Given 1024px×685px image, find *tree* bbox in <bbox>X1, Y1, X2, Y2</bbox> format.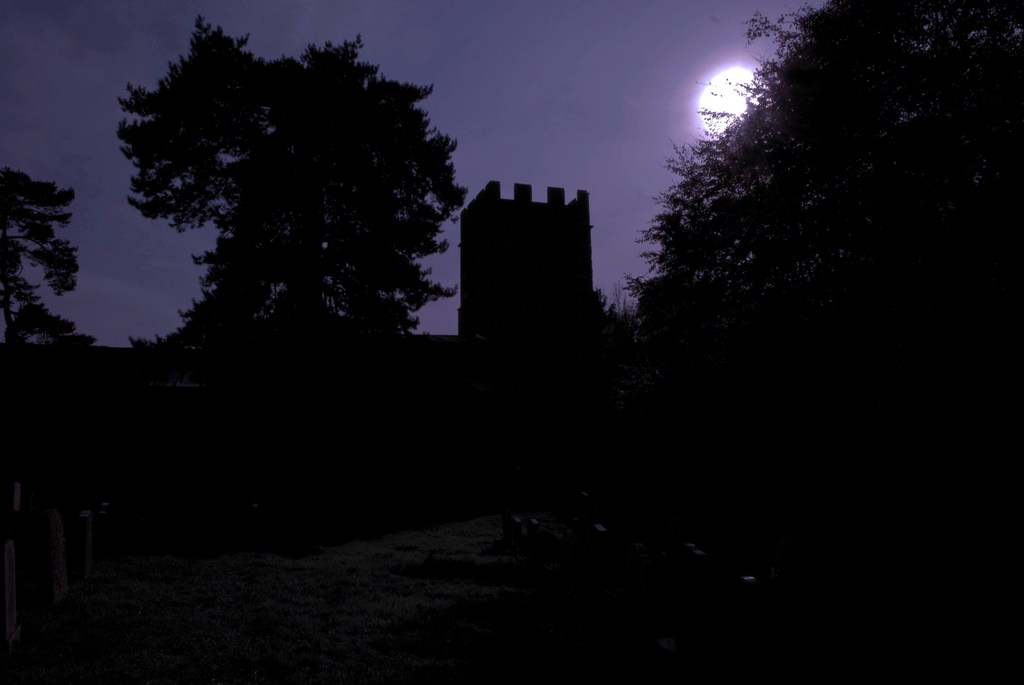
<bbox>615, 0, 1023, 391</bbox>.
